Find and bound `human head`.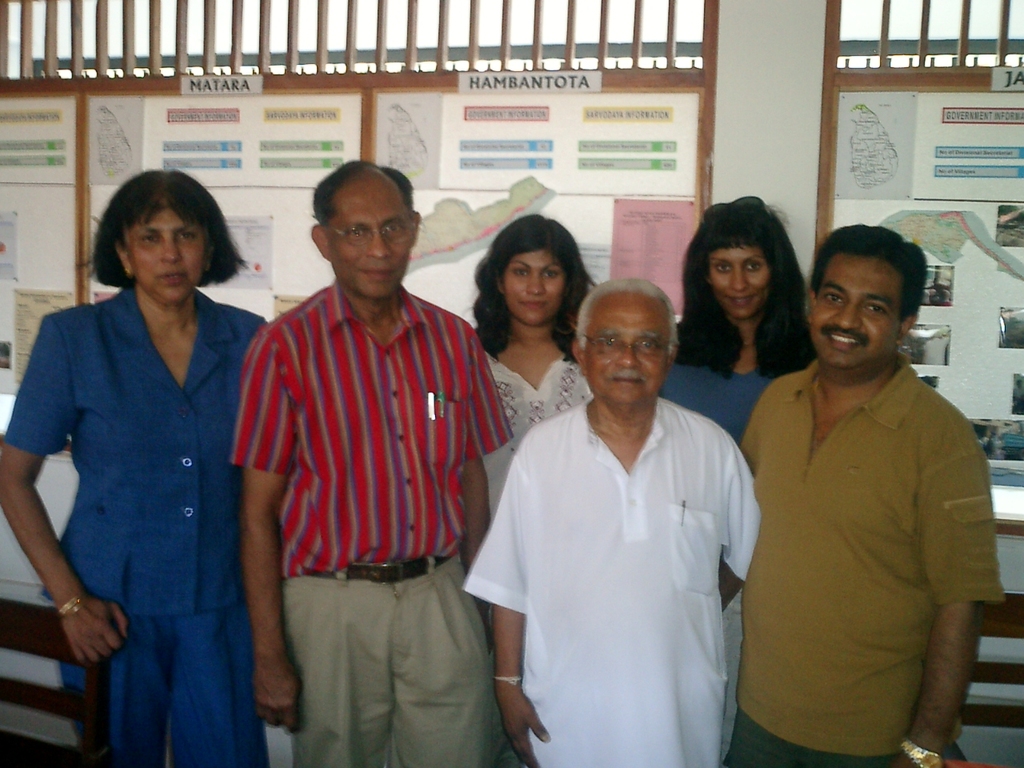
Bound: 680 196 804 322.
